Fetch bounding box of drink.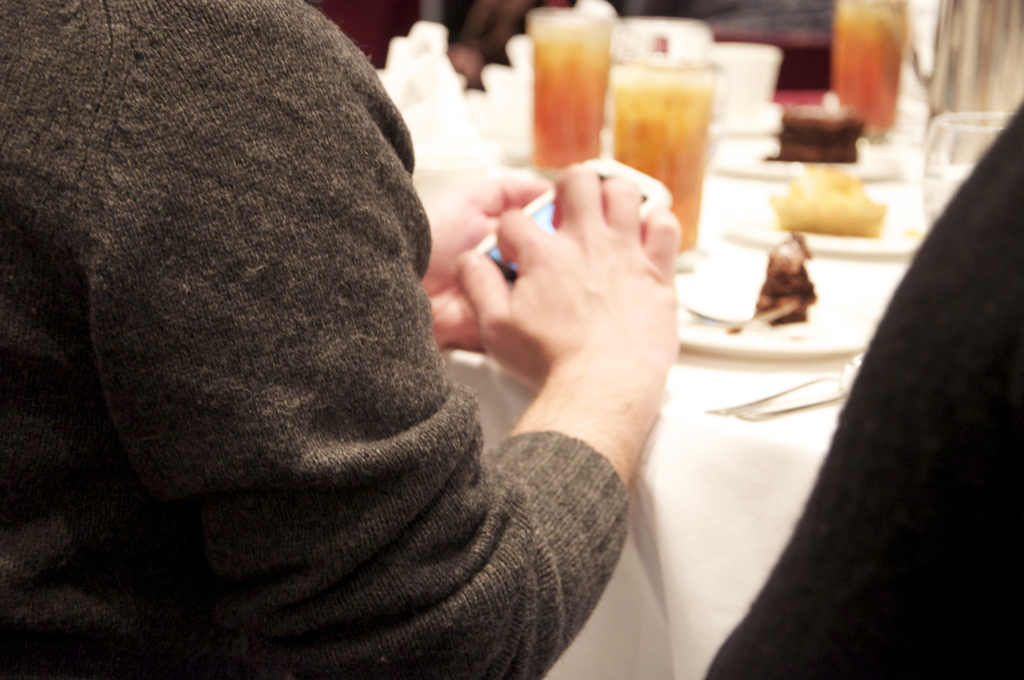
Bbox: <region>611, 66, 715, 257</region>.
